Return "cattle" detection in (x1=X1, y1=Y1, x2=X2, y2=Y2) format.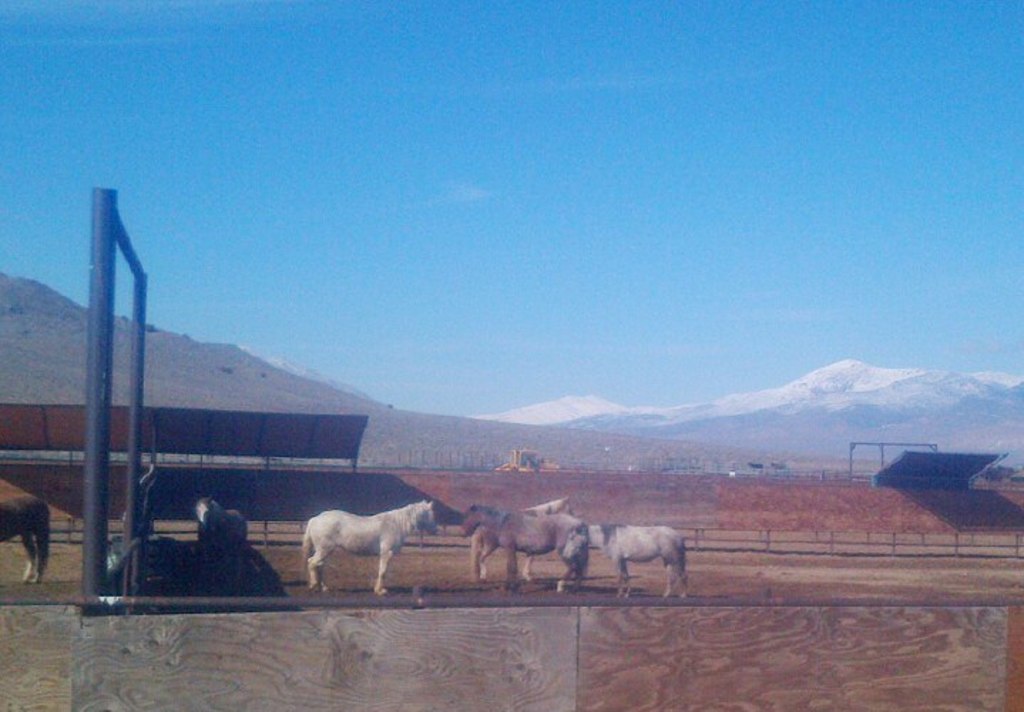
(x1=457, y1=508, x2=597, y2=598).
